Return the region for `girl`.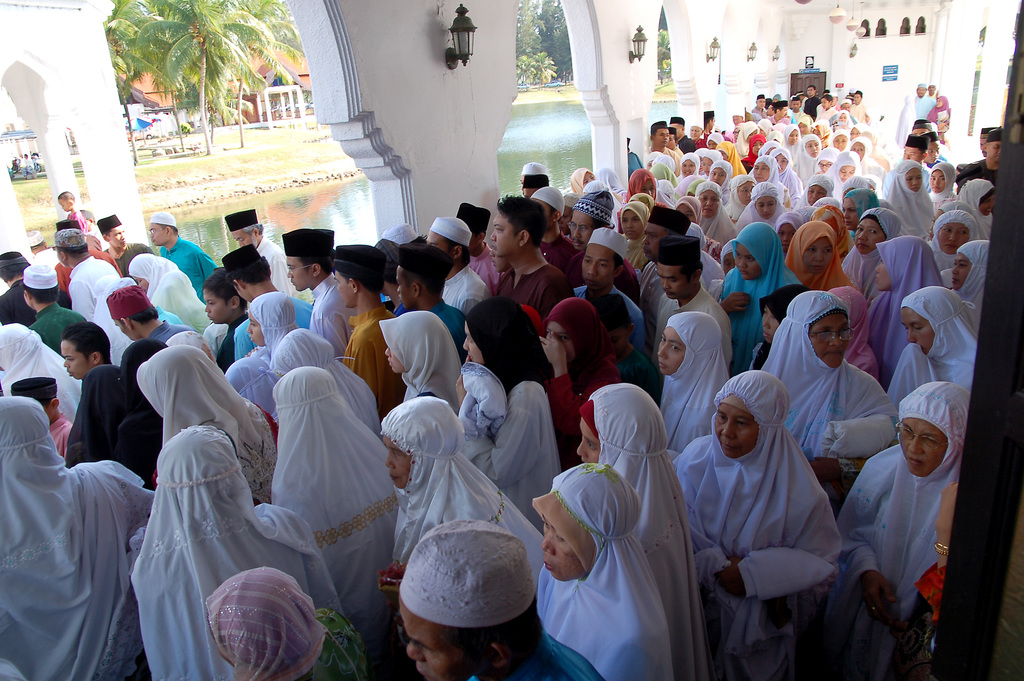
537/296/614/438.
